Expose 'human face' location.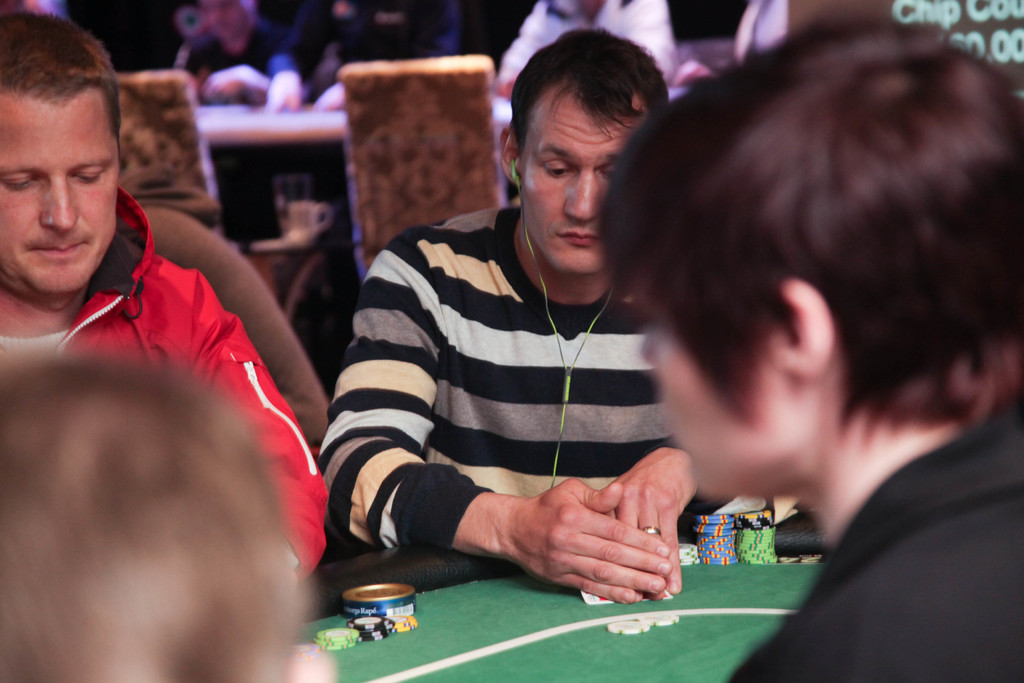
Exposed at [1, 92, 115, 294].
